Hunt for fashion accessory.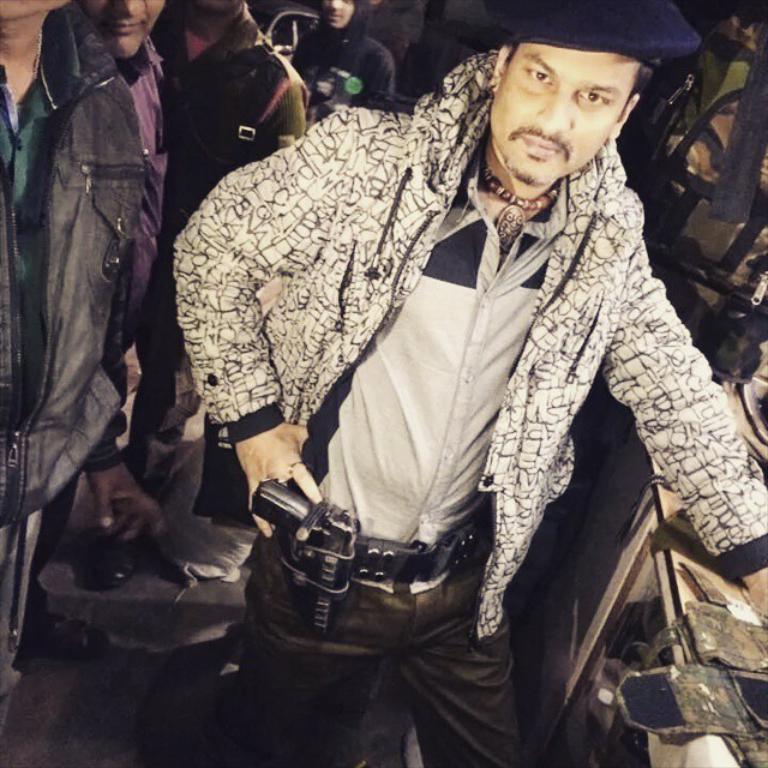
Hunted down at pyautogui.locateOnScreen(470, 160, 562, 218).
